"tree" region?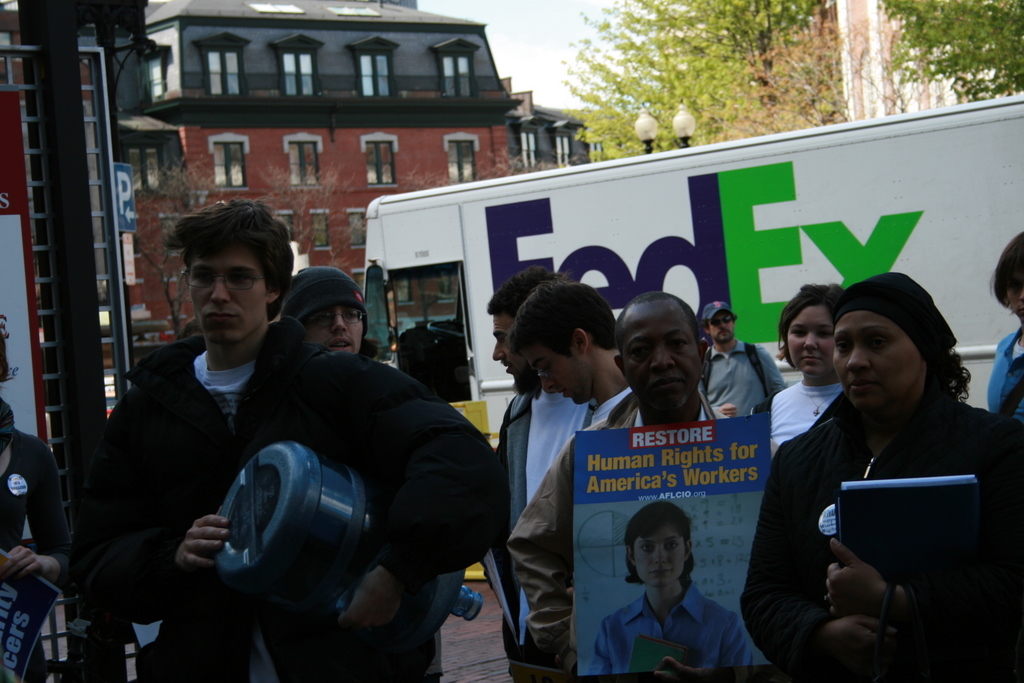
<bbox>530, 19, 852, 123</bbox>
